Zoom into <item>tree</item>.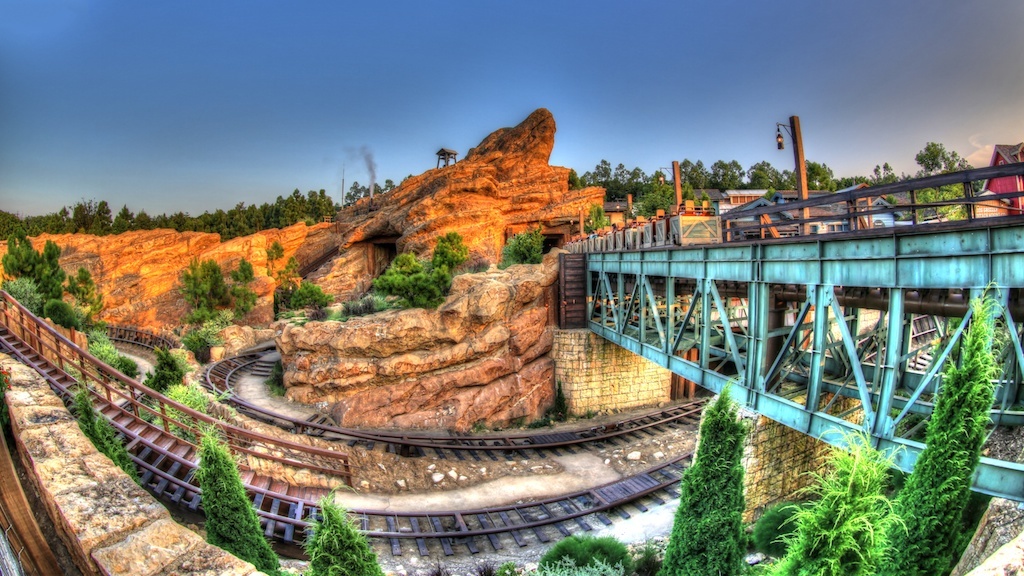
Zoom target: 204, 436, 286, 575.
